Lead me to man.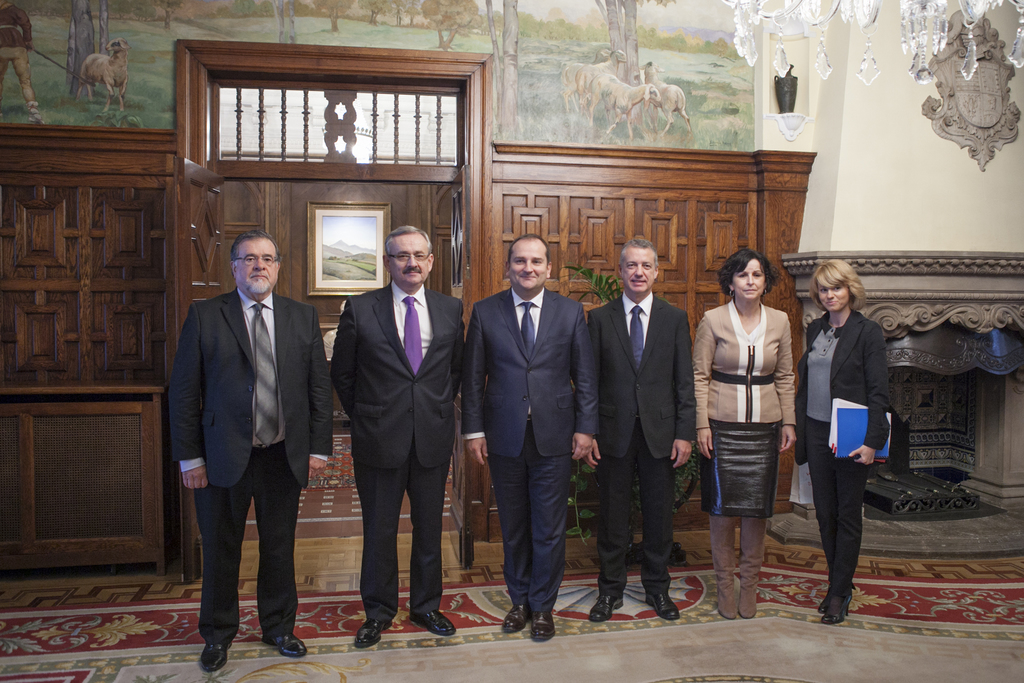
Lead to Rect(585, 237, 696, 624).
